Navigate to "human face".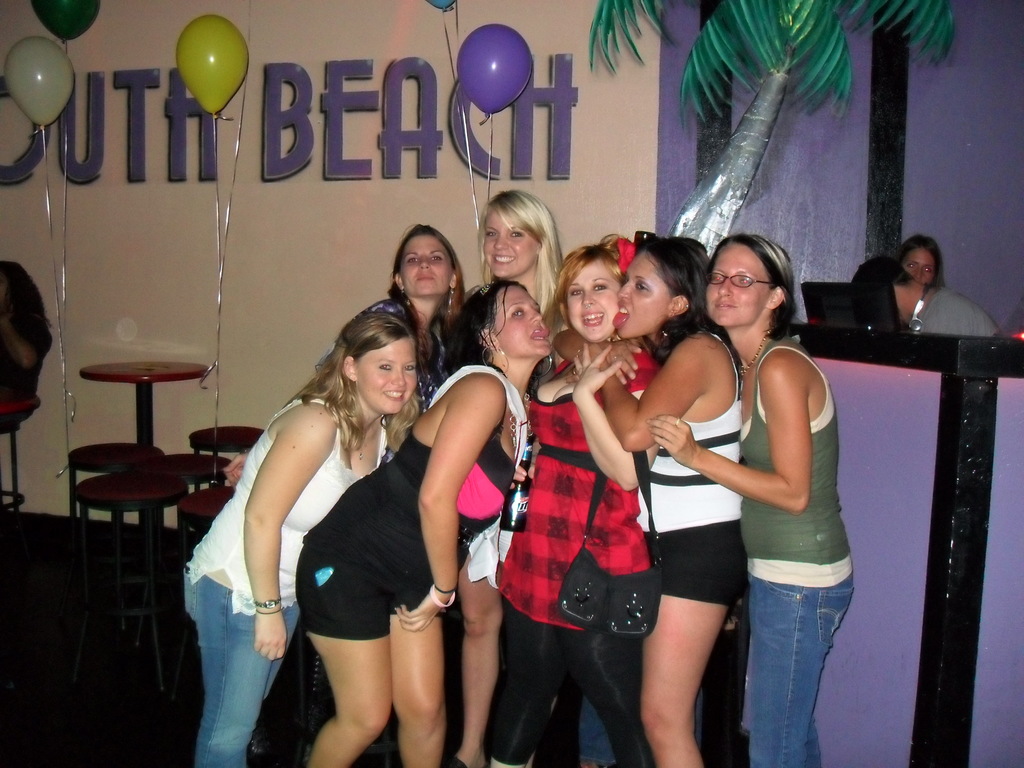
Navigation target: bbox=(708, 242, 763, 326).
